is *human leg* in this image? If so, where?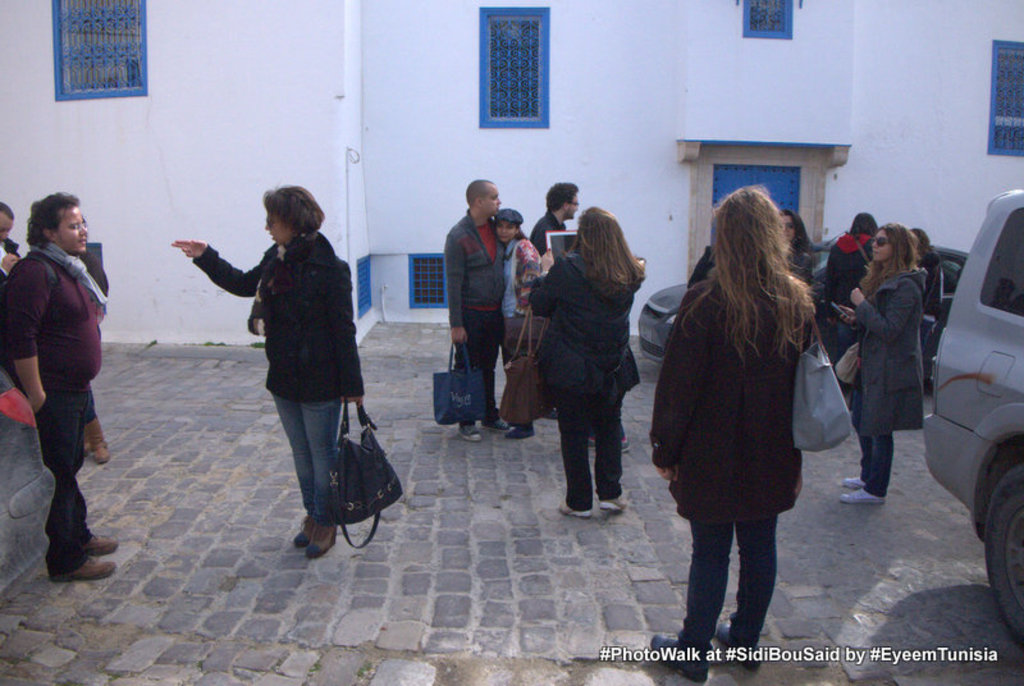
Yes, at <box>269,397,344,555</box>.
